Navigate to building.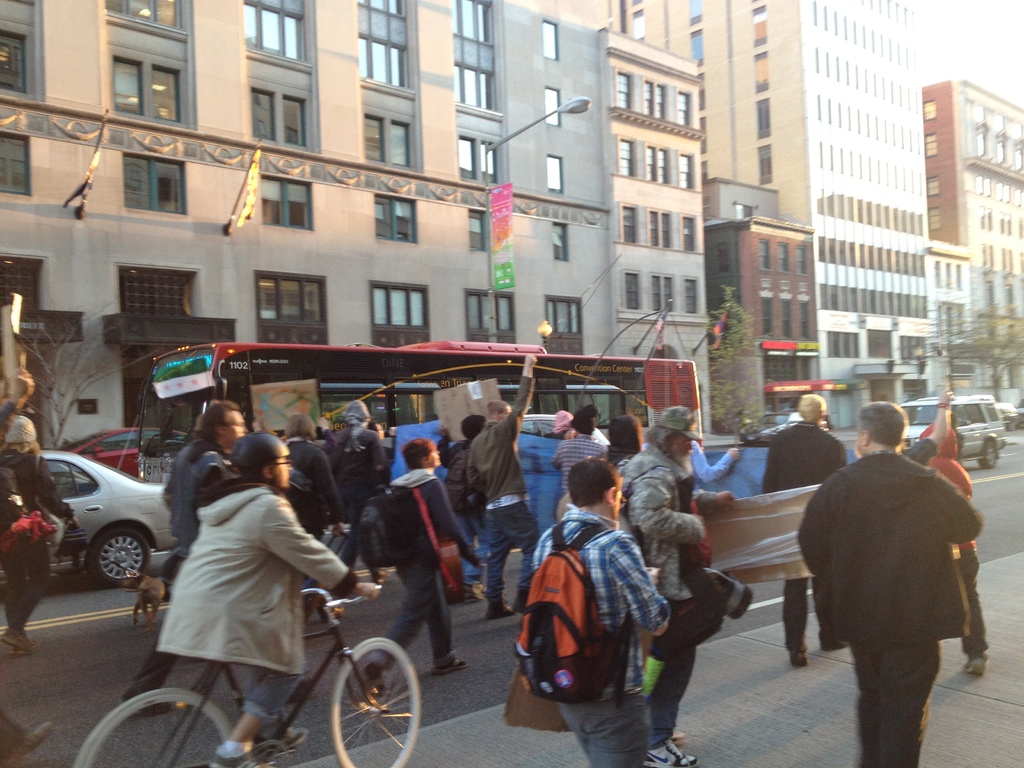
Navigation target: x1=509, y1=0, x2=930, y2=429.
